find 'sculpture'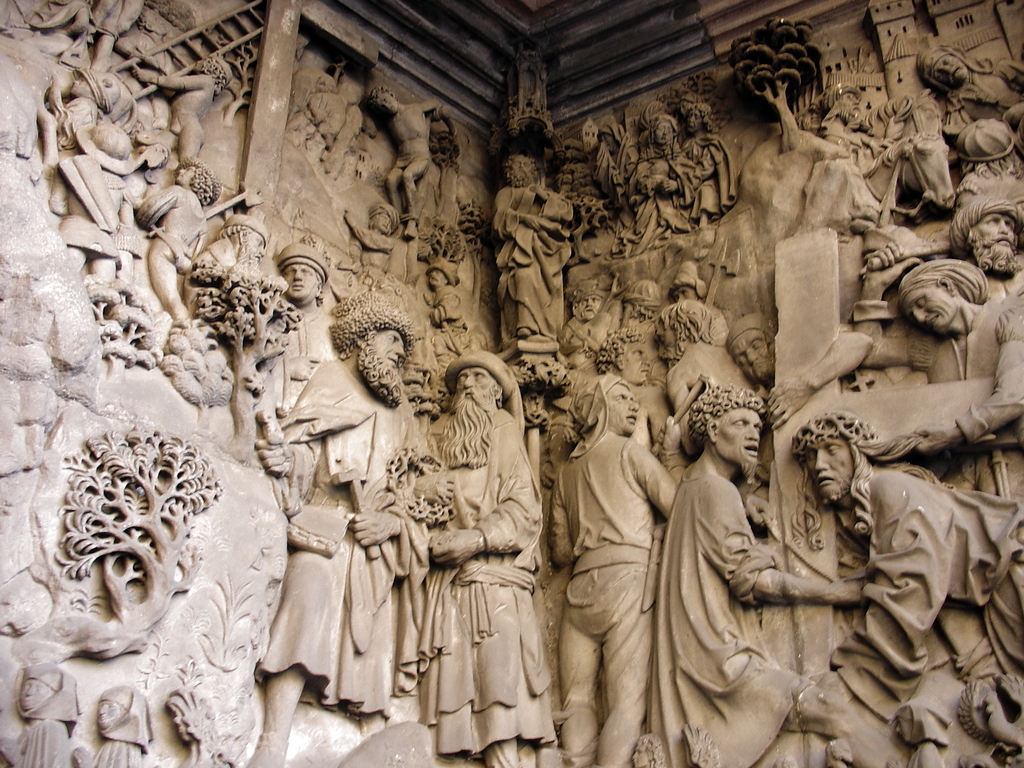
(797,415,1023,767)
